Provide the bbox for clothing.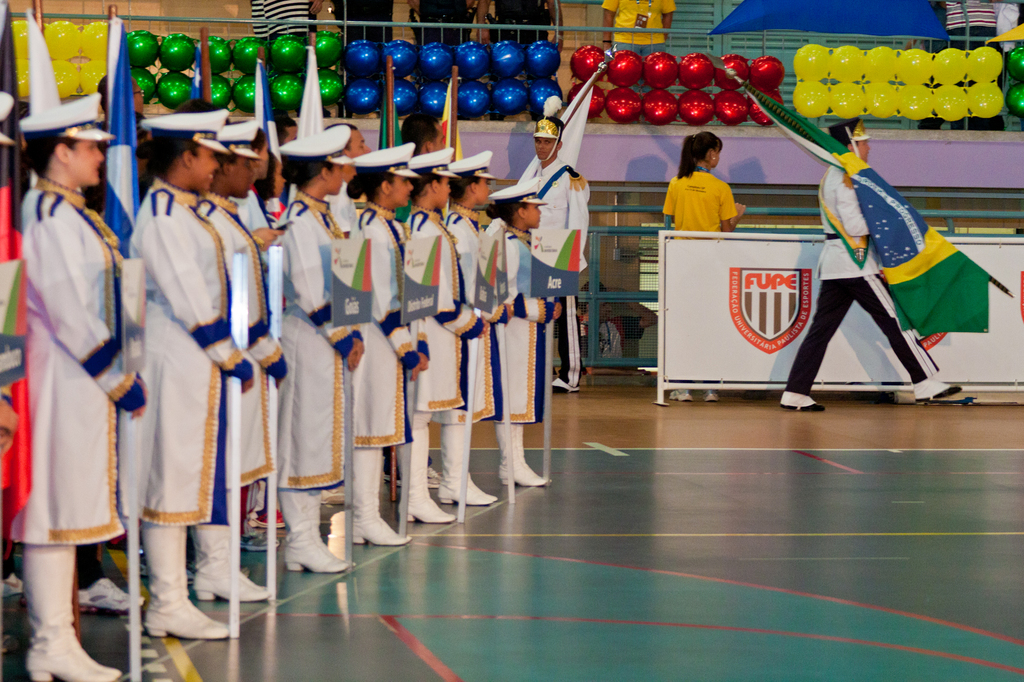
[x1=511, y1=225, x2=557, y2=488].
